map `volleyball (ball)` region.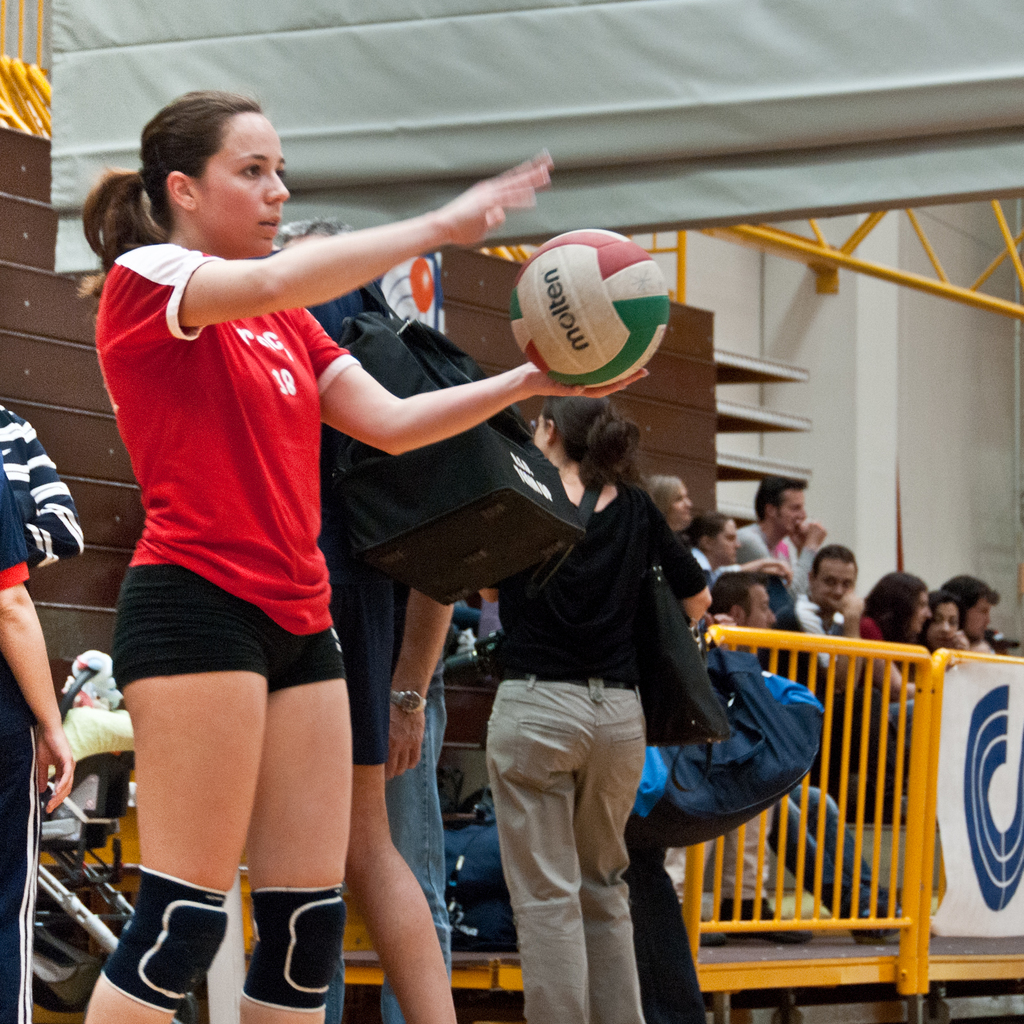
Mapped to box(515, 227, 670, 389).
